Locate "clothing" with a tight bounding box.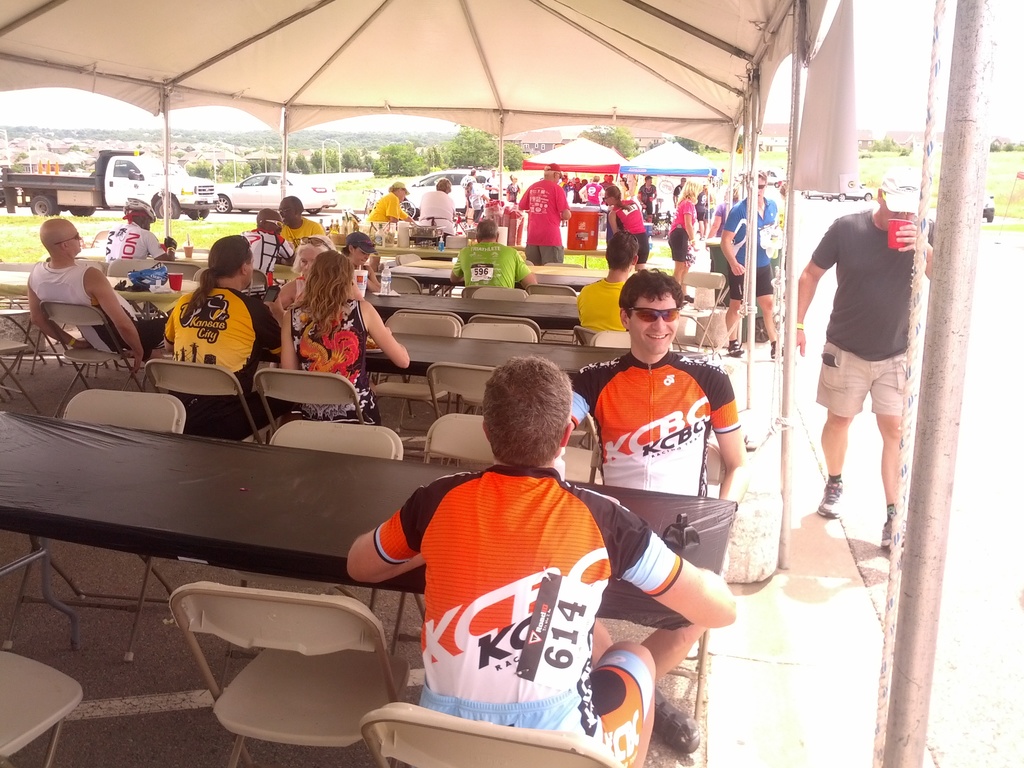
select_region(284, 294, 387, 427).
